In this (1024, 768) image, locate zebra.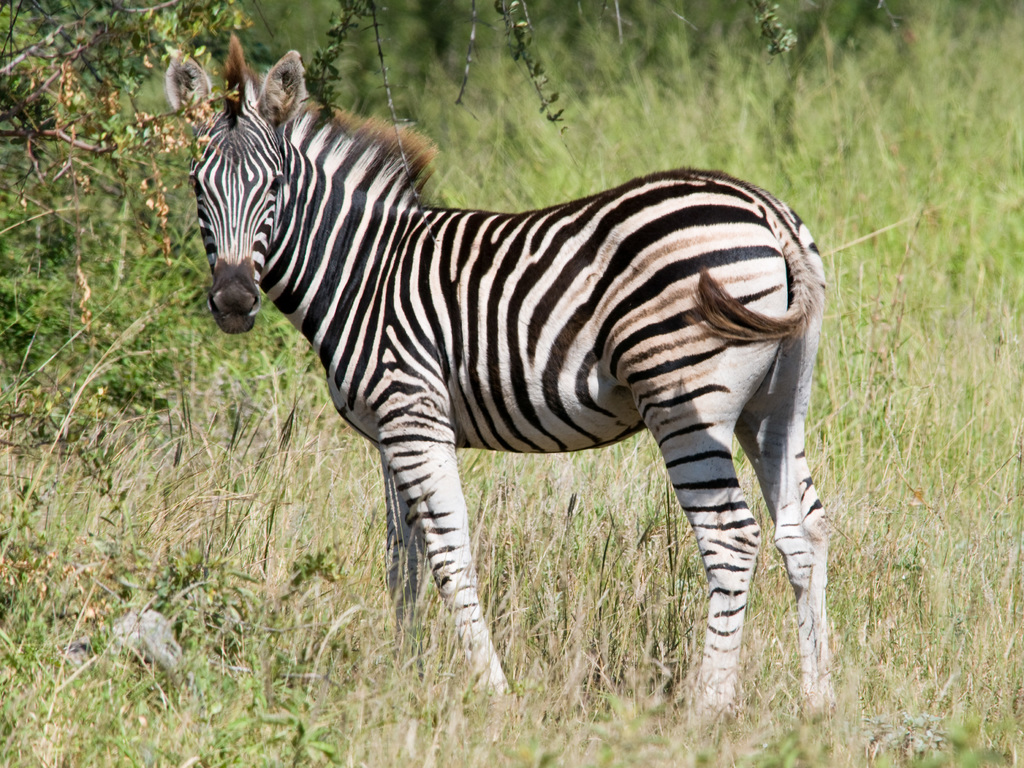
Bounding box: (159,29,834,723).
